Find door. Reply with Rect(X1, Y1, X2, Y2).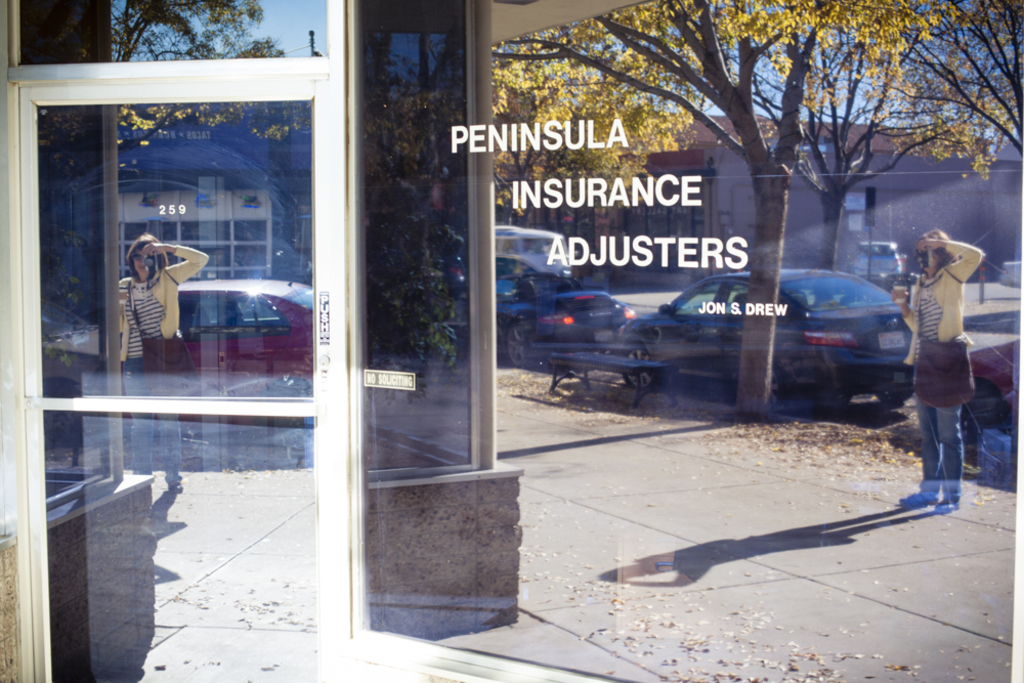
Rect(659, 283, 726, 372).
